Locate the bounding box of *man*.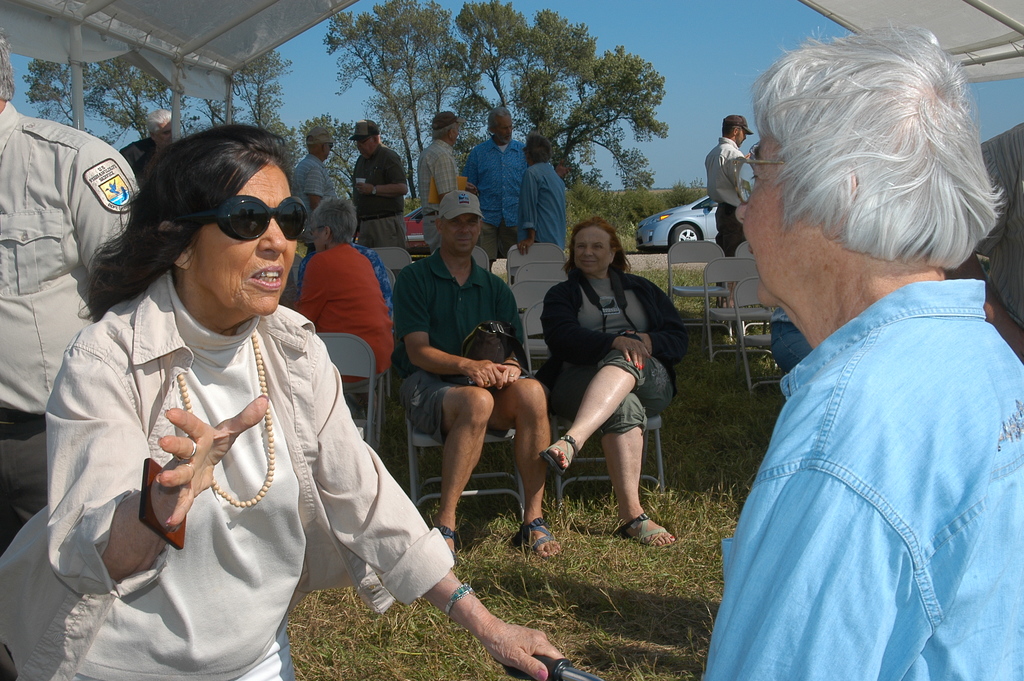
Bounding box: (left=122, top=108, right=175, bottom=179).
